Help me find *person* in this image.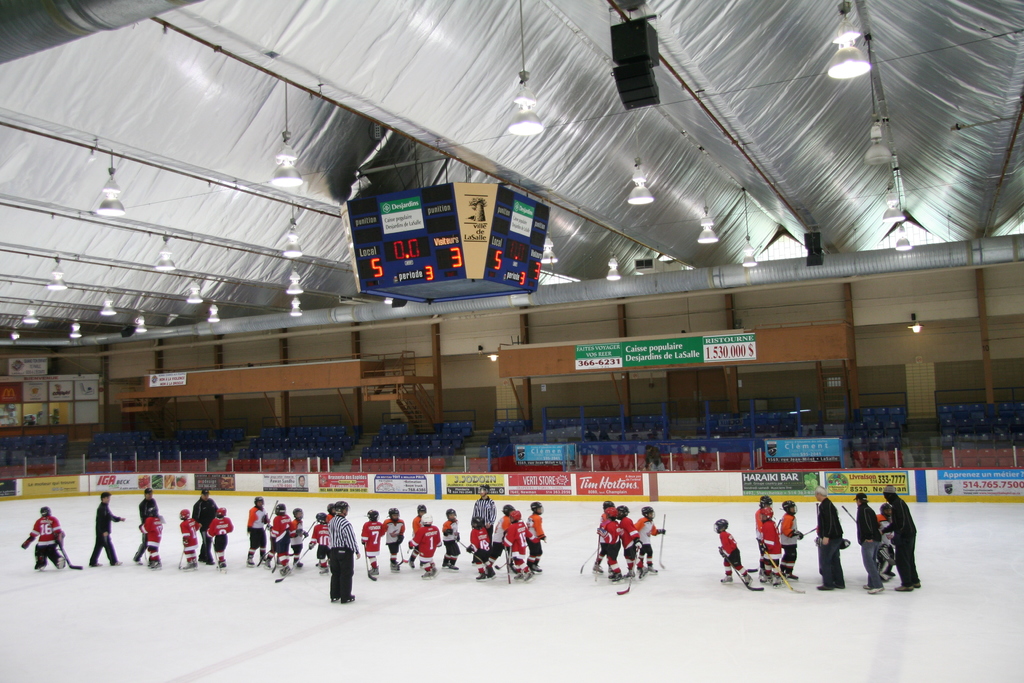
Found it: box(93, 488, 120, 565).
